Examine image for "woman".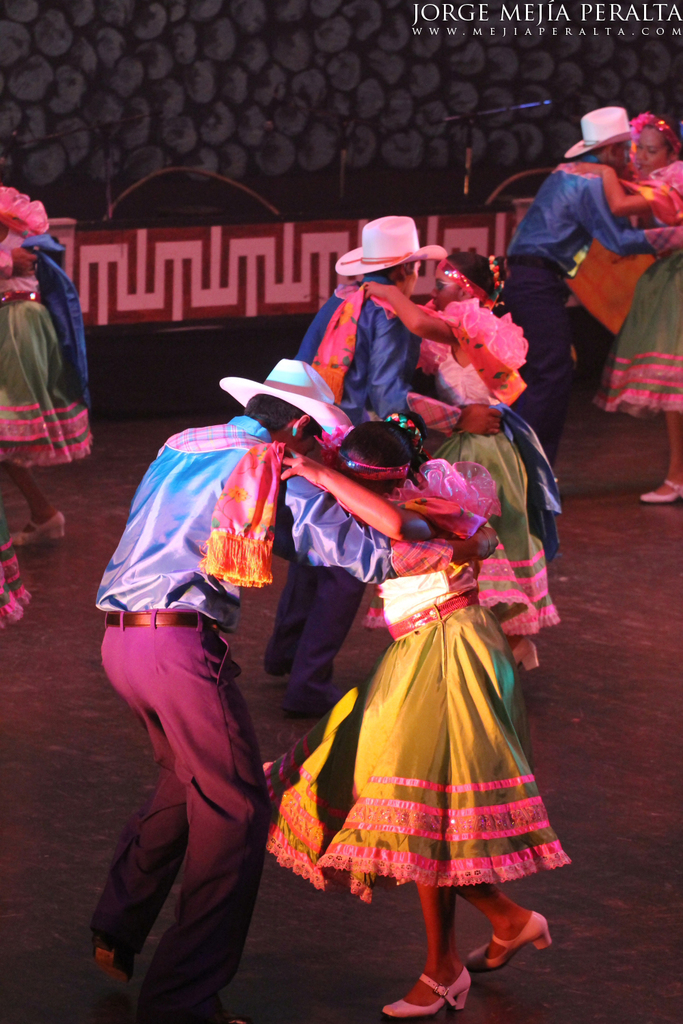
Examination result: {"left": 577, "top": 113, "right": 682, "bottom": 507}.
